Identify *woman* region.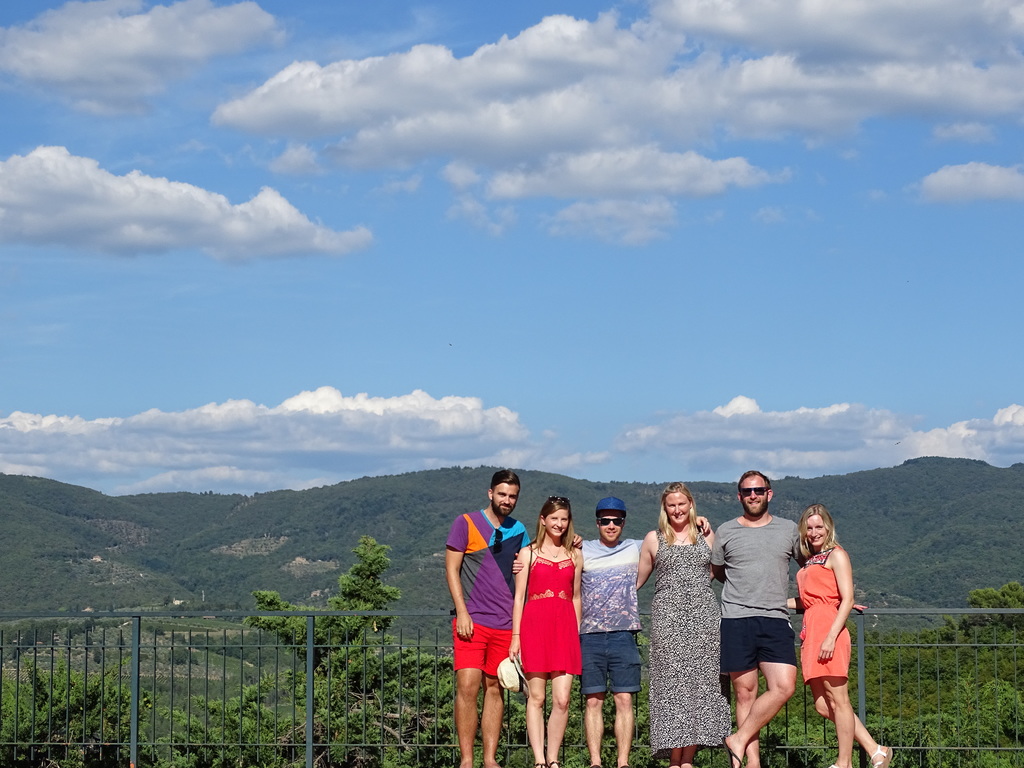
Region: [508,490,584,767].
